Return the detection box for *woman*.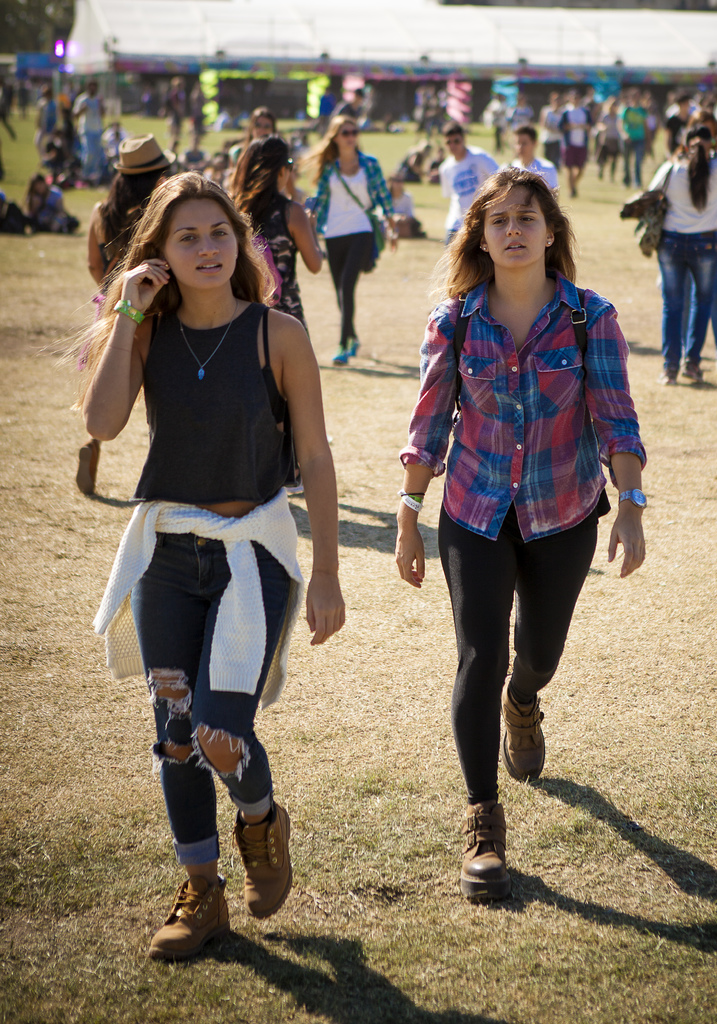
x1=391 y1=166 x2=650 y2=903.
